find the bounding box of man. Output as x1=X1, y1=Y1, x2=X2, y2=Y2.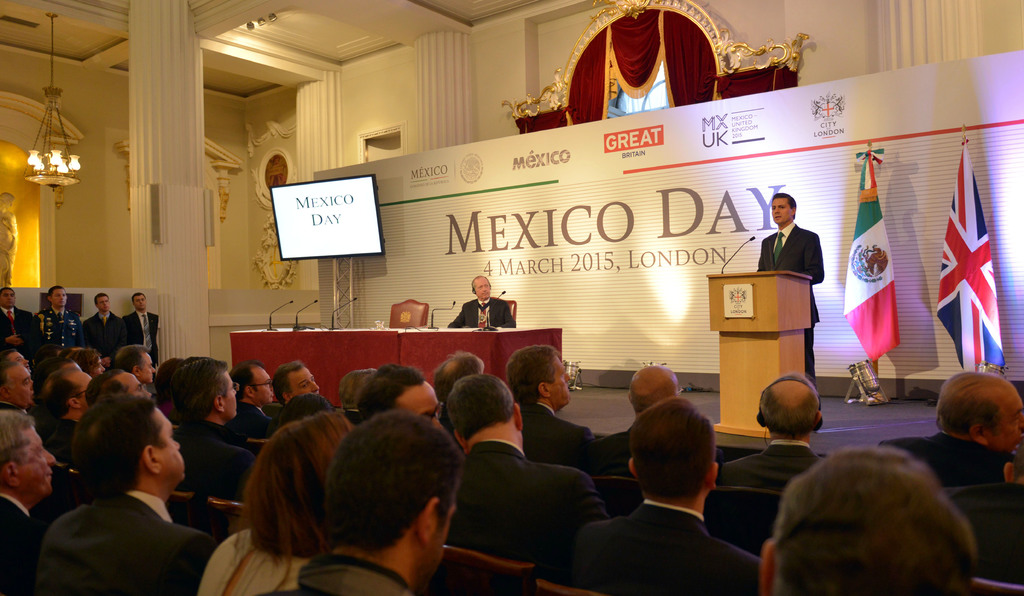
x1=429, y1=348, x2=488, y2=421.
